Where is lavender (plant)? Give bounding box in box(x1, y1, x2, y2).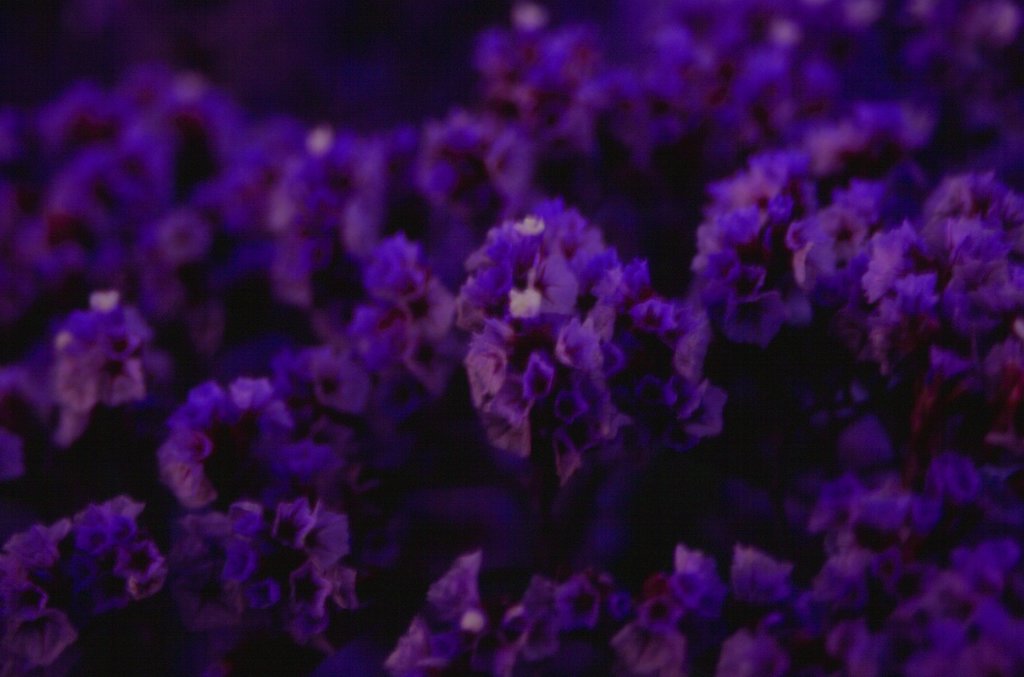
box(615, 556, 712, 676).
